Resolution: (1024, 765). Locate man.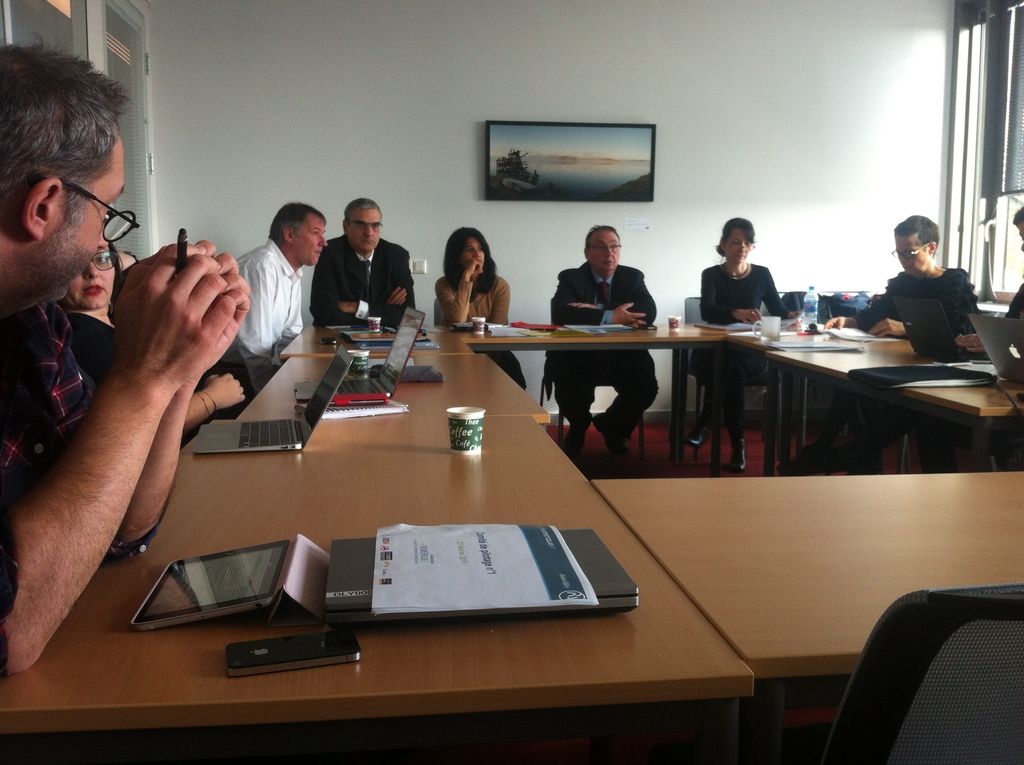
[left=545, top=223, right=658, bottom=460].
